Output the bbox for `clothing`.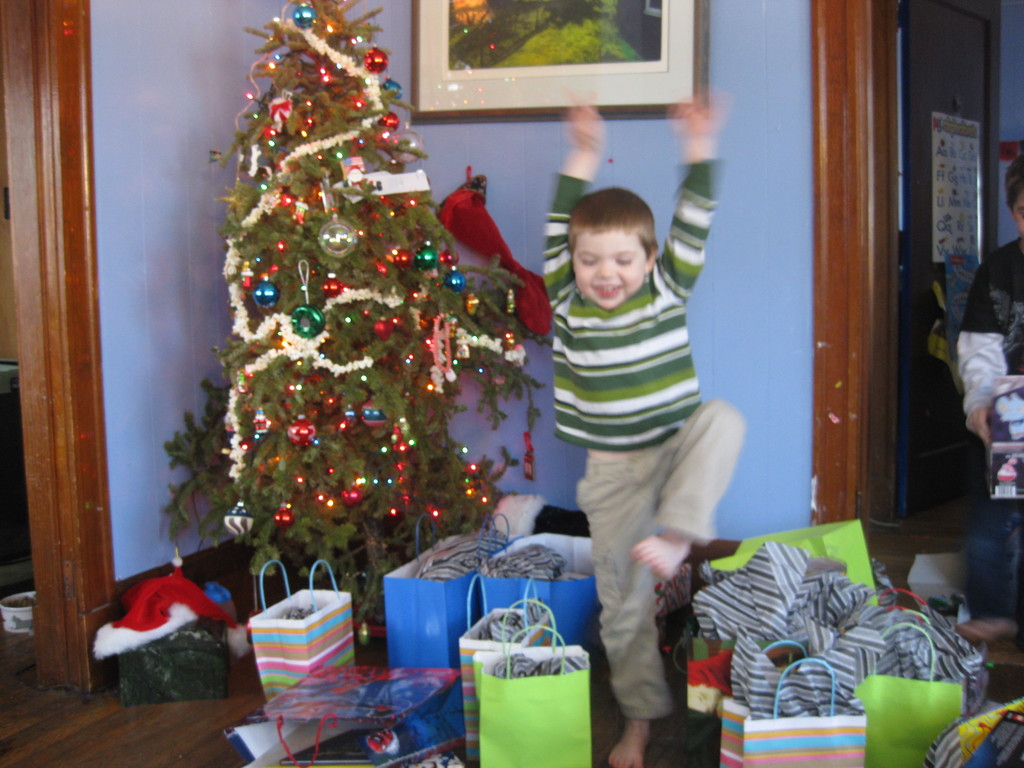
BBox(951, 243, 1023, 607).
